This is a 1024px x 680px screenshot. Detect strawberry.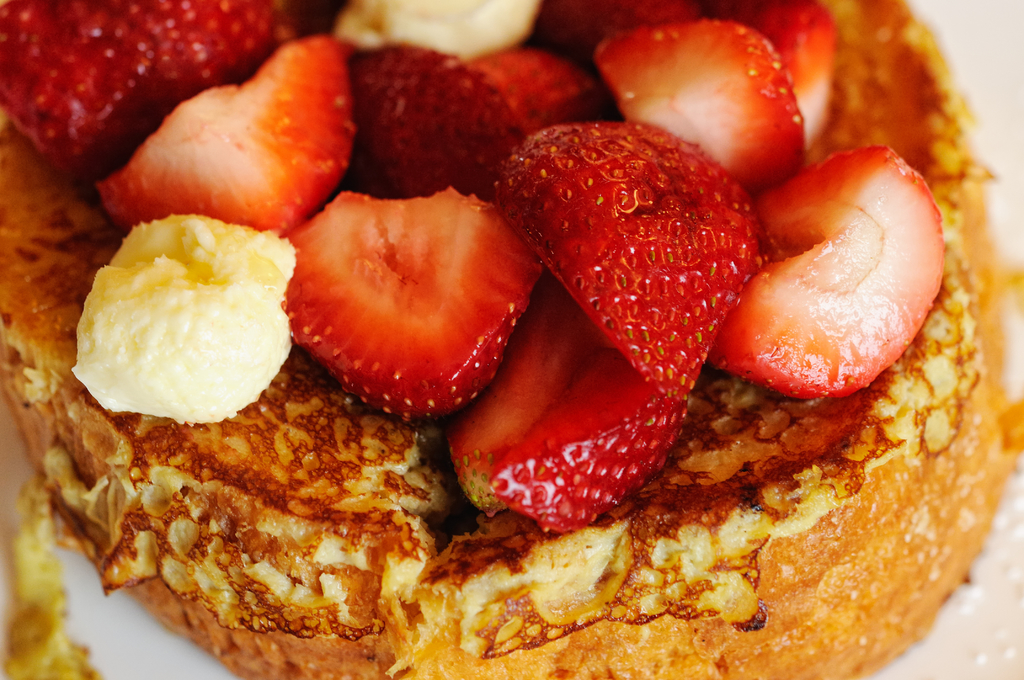
Rect(732, 135, 945, 415).
